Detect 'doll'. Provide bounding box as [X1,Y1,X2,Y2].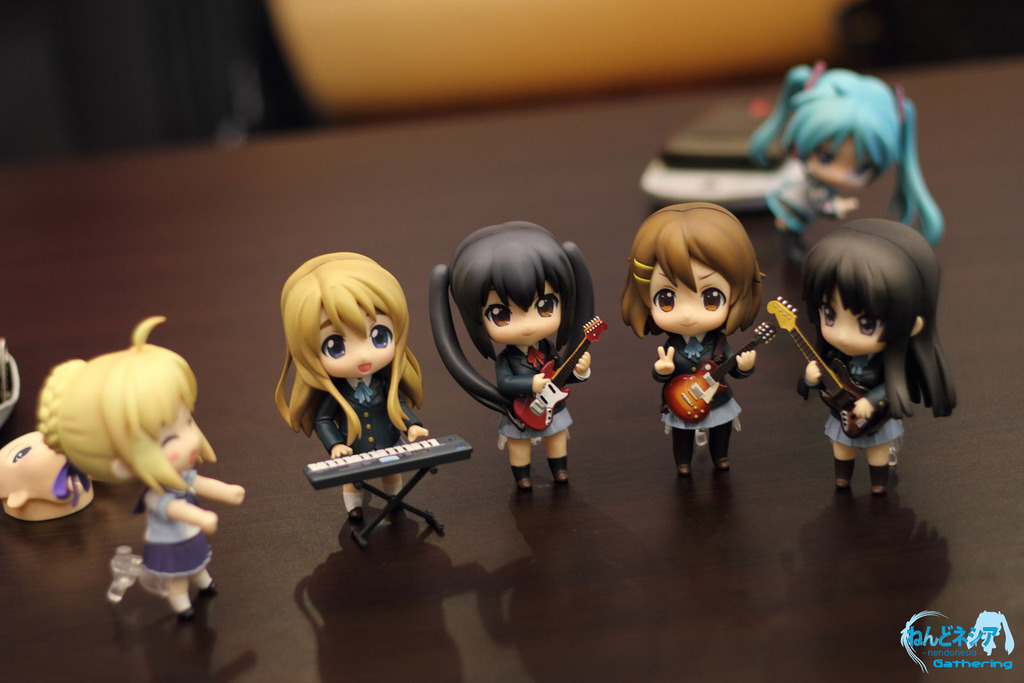
[762,70,952,242].
